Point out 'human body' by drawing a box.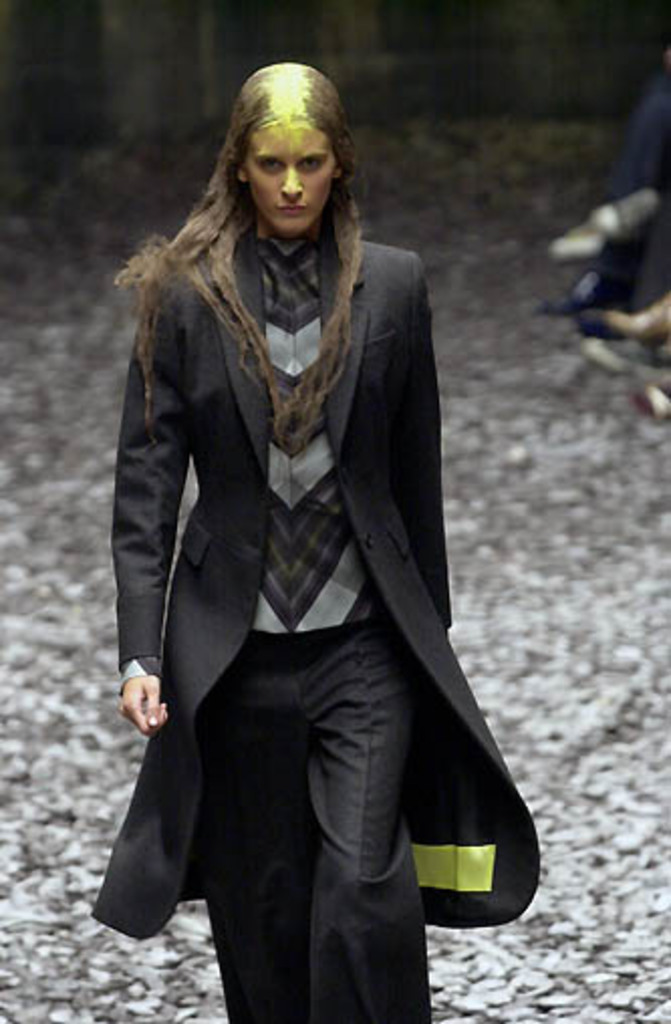
552,69,669,262.
